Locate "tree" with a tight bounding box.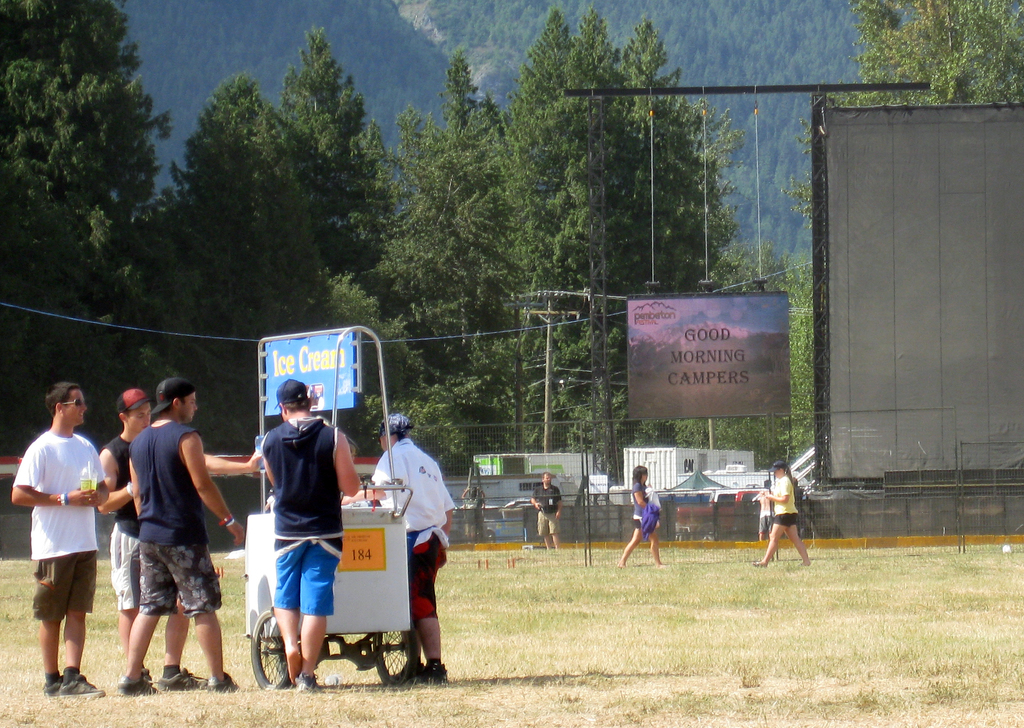
select_region(410, 294, 634, 474).
